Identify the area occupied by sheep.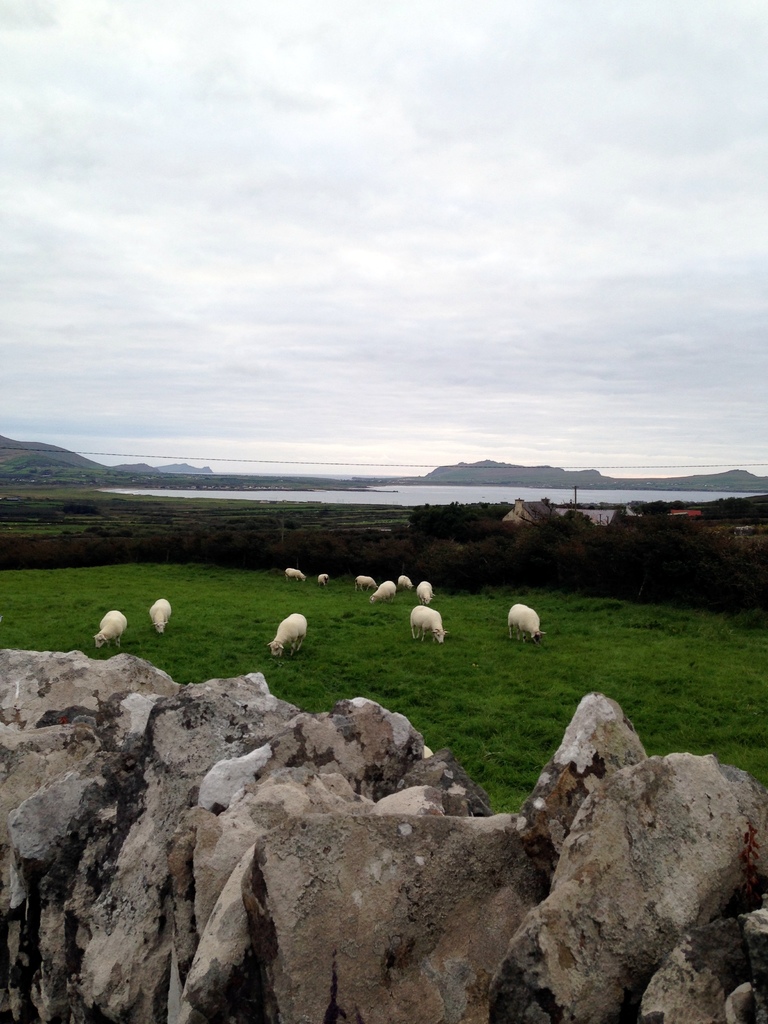
Area: 509, 604, 544, 644.
